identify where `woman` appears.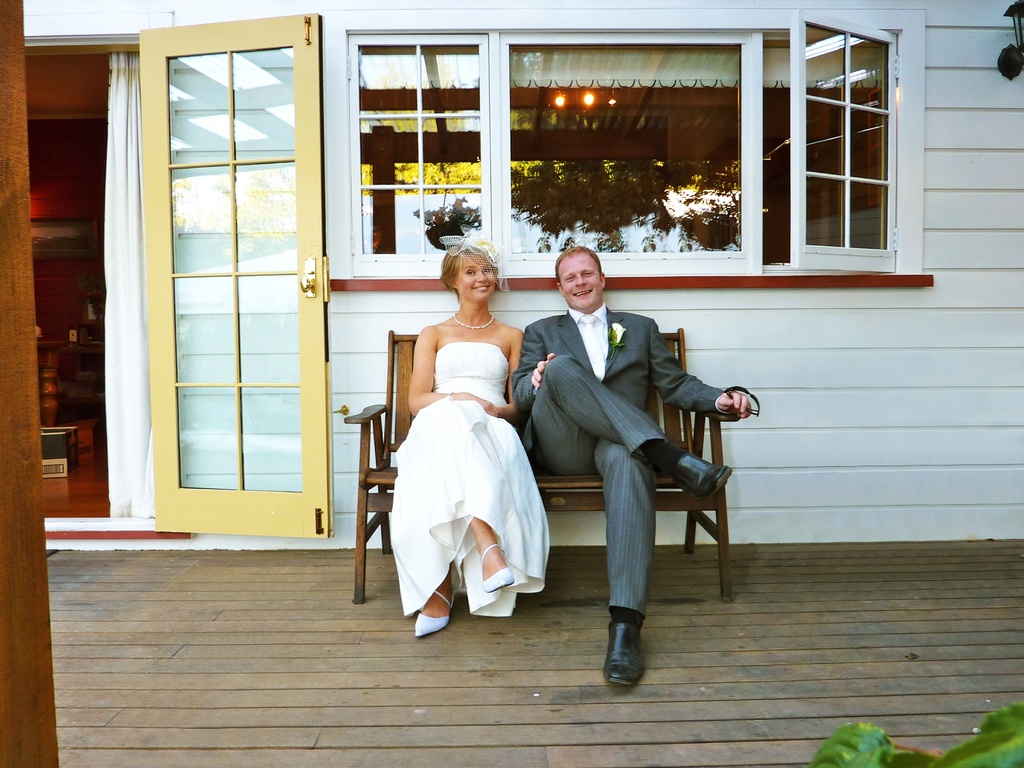
Appears at (left=383, top=250, right=538, bottom=634).
